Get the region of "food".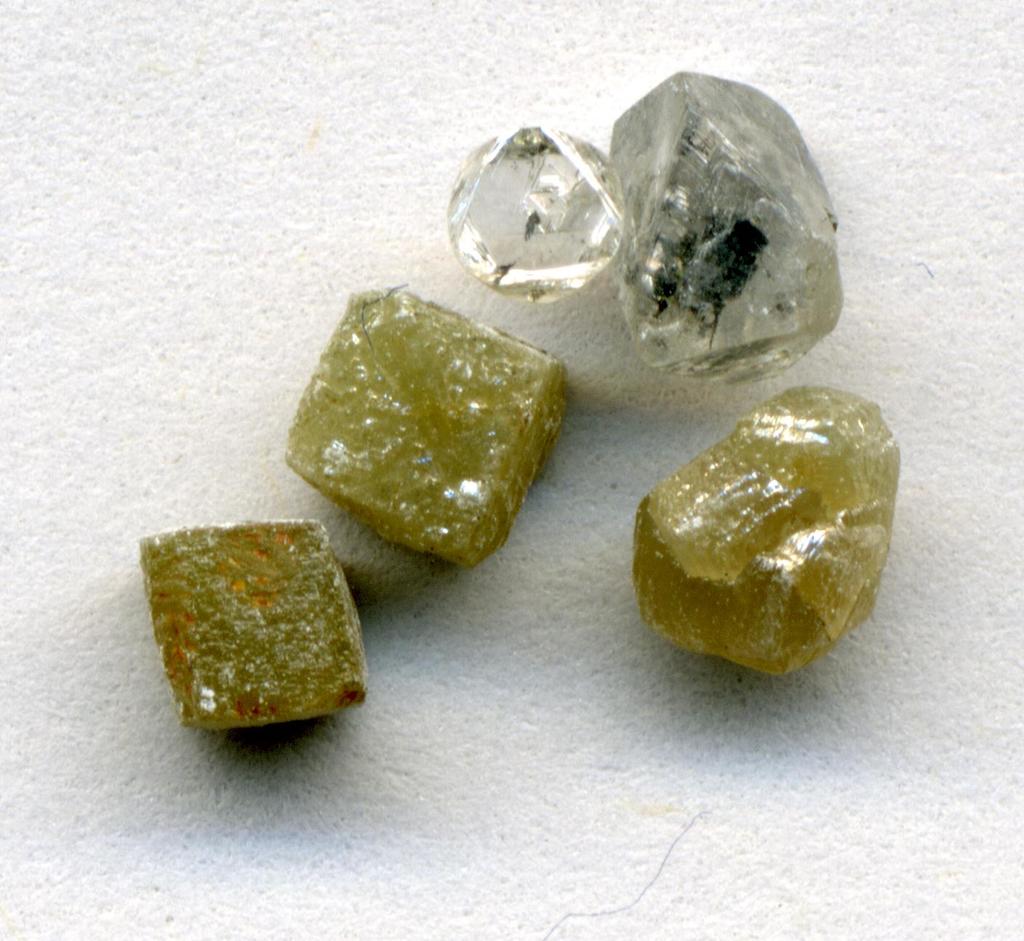
bbox(440, 124, 628, 300).
